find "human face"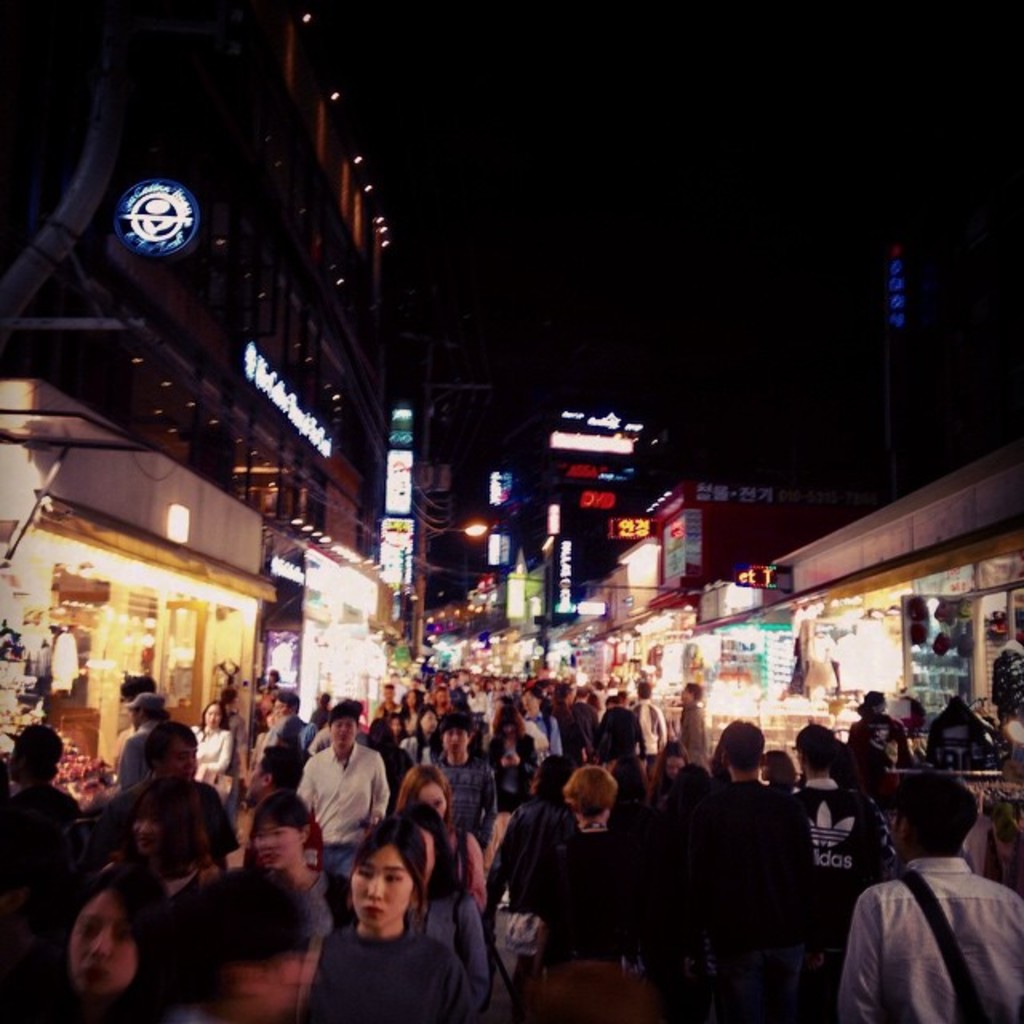
[x1=326, y1=712, x2=365, y2=755]
